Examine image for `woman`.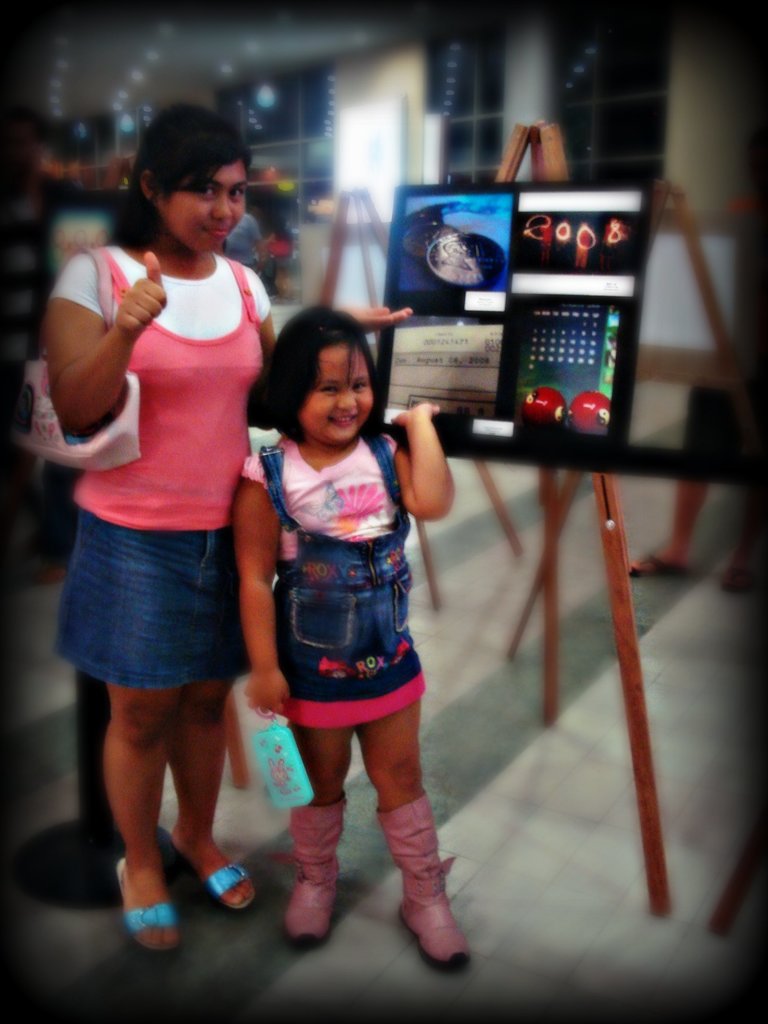
Examination result: Rect(44, 100, 413, 952).
